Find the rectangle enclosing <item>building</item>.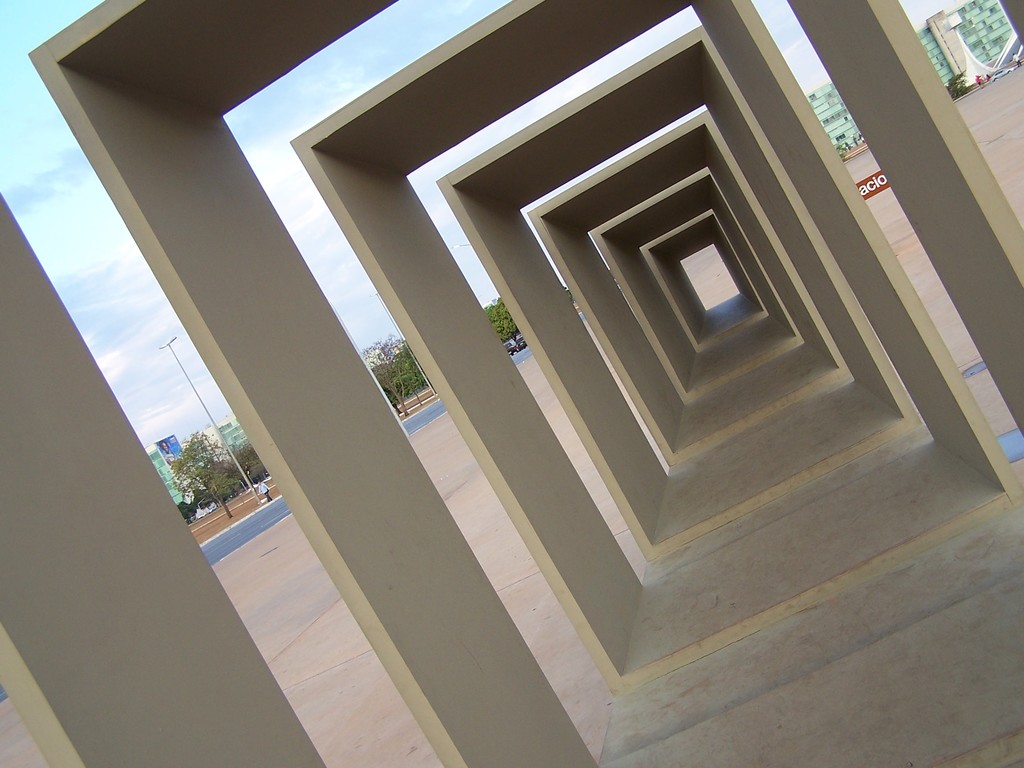
807:84:866:158.
